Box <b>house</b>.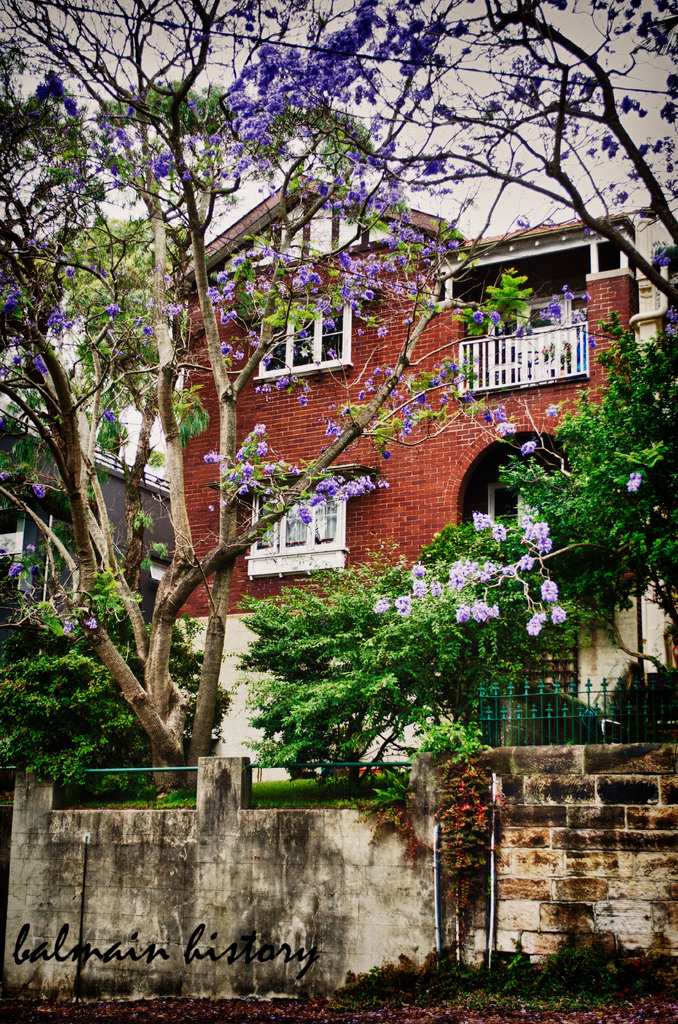
{"left": 3, "top": 398, "right": 196, "bottom": 631}.
